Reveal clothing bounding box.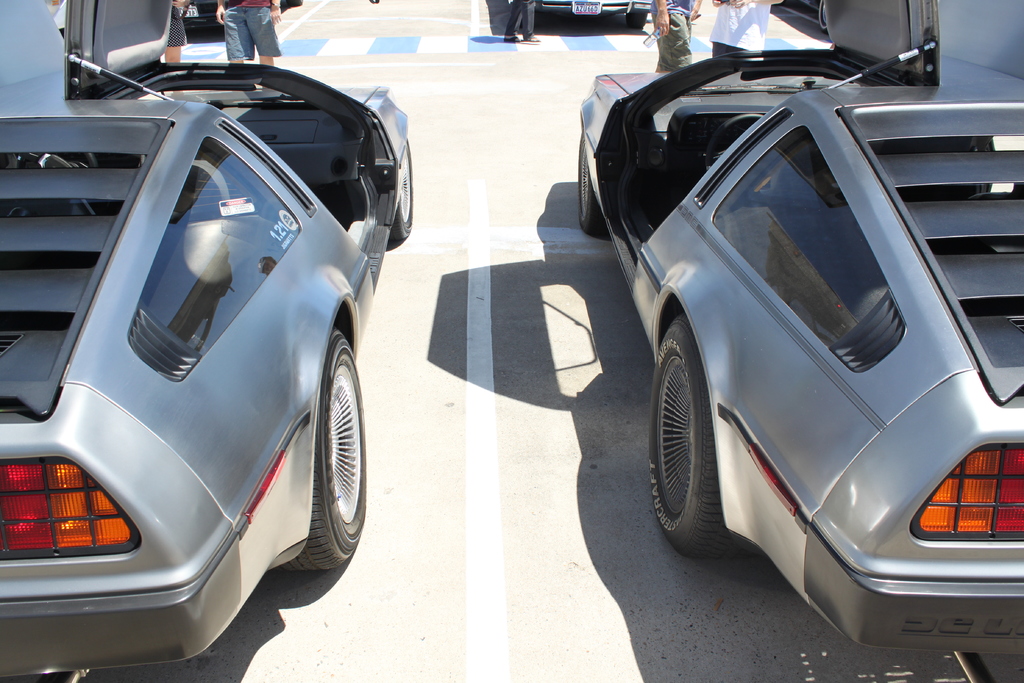
Revealed: pyautogui.locateOnScreen(170, 0, 195, 54).
